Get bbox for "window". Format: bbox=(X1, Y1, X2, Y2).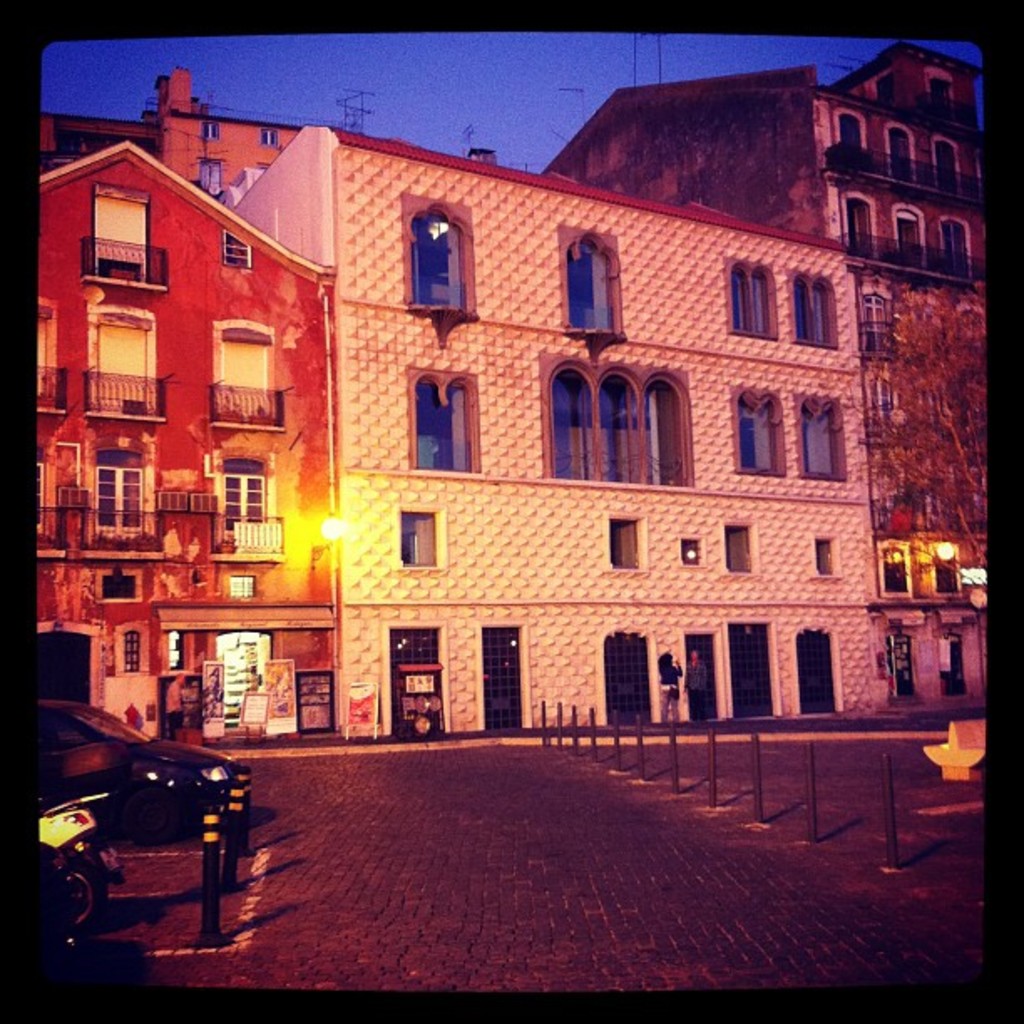
bbox=(835, 112, 873, 162).
